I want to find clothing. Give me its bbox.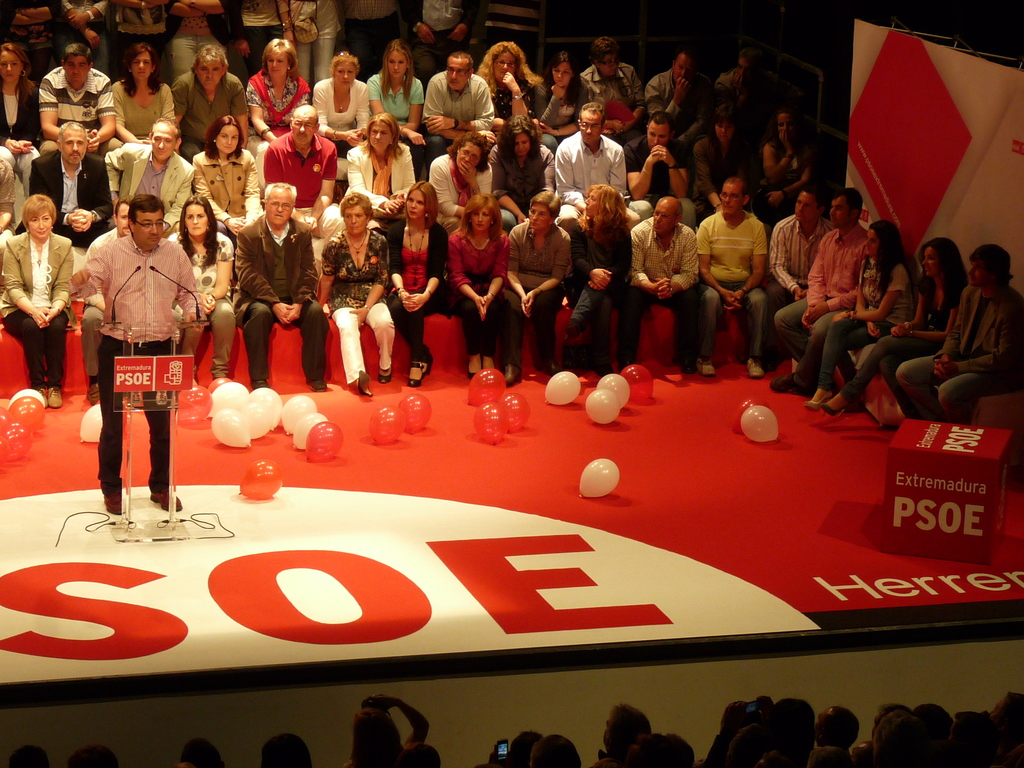
Rect(82, 232, 194, 340).
